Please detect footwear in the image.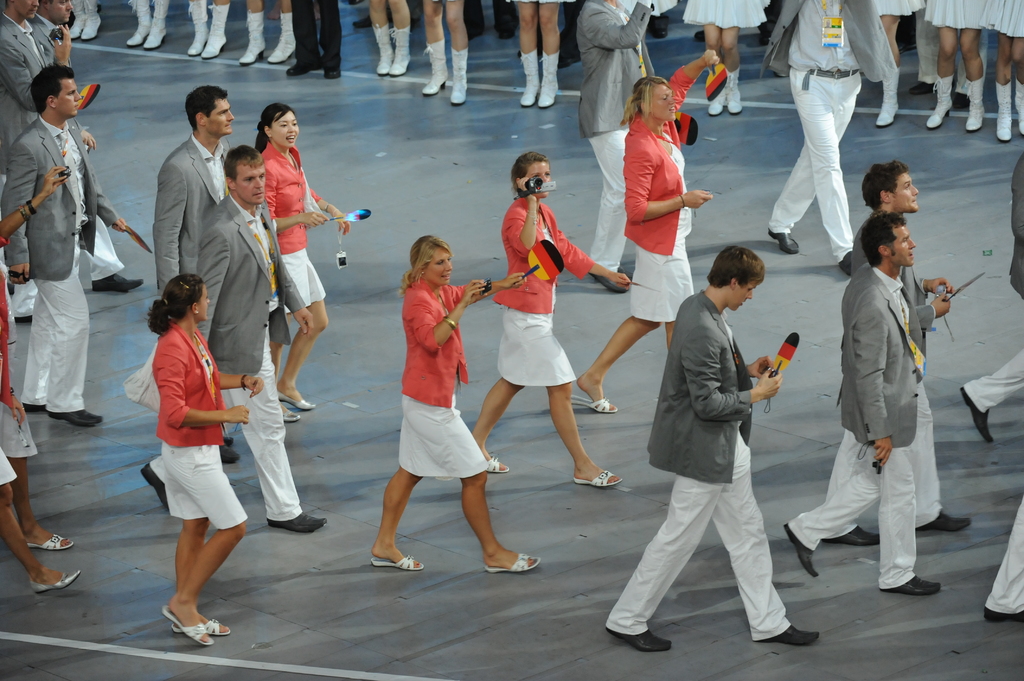
bbox=(708, 82, 728, 117).
